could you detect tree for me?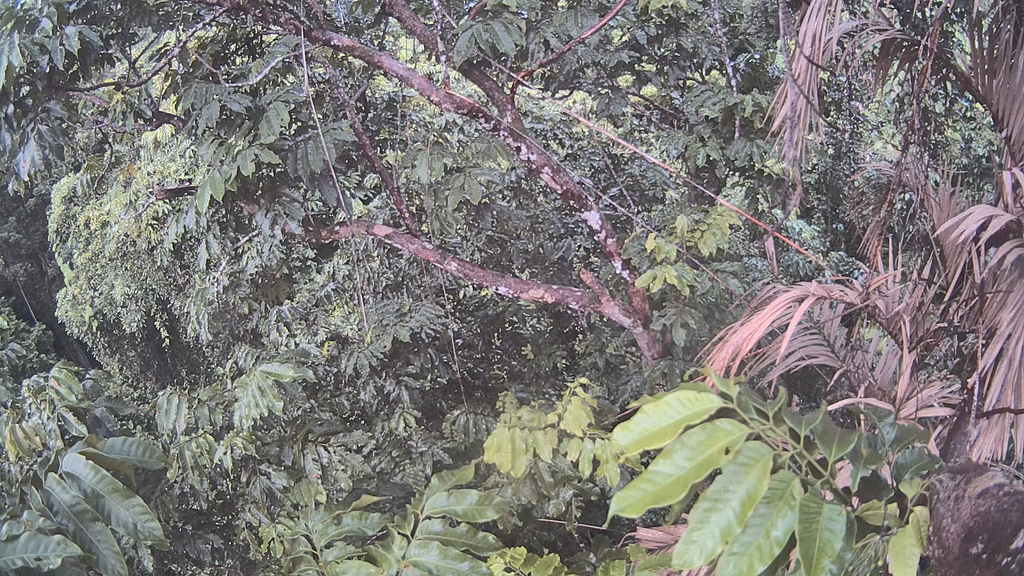
Detection result: bbox(0, 293, 69, 419).
